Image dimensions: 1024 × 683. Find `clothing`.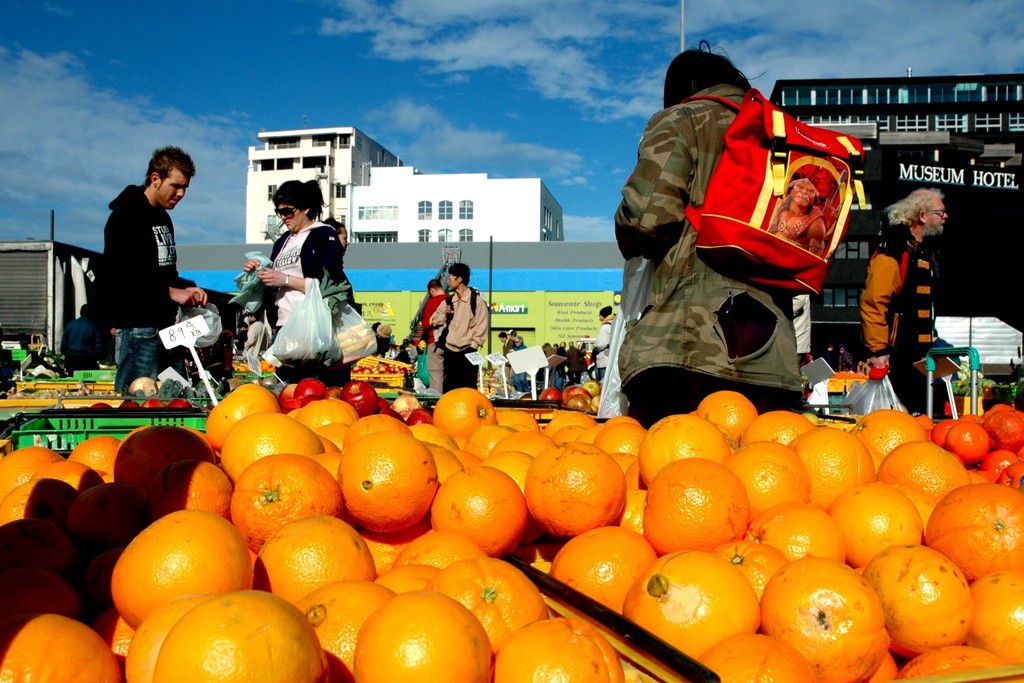
locate(620, 79, 876, 380).
